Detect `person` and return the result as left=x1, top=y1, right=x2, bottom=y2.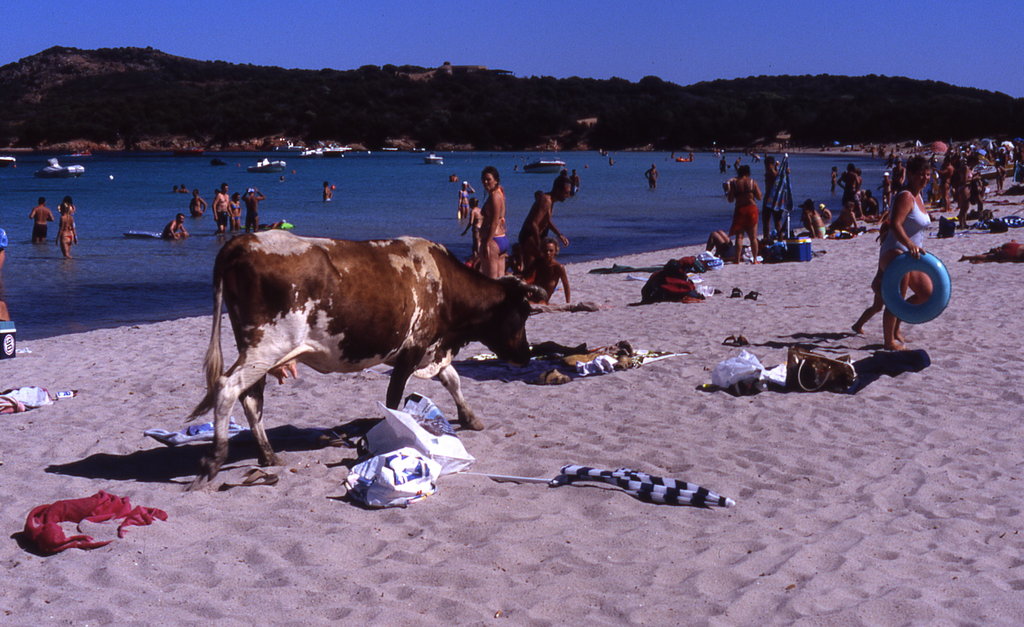
left=458, top=161, right=511, bottom=268.
